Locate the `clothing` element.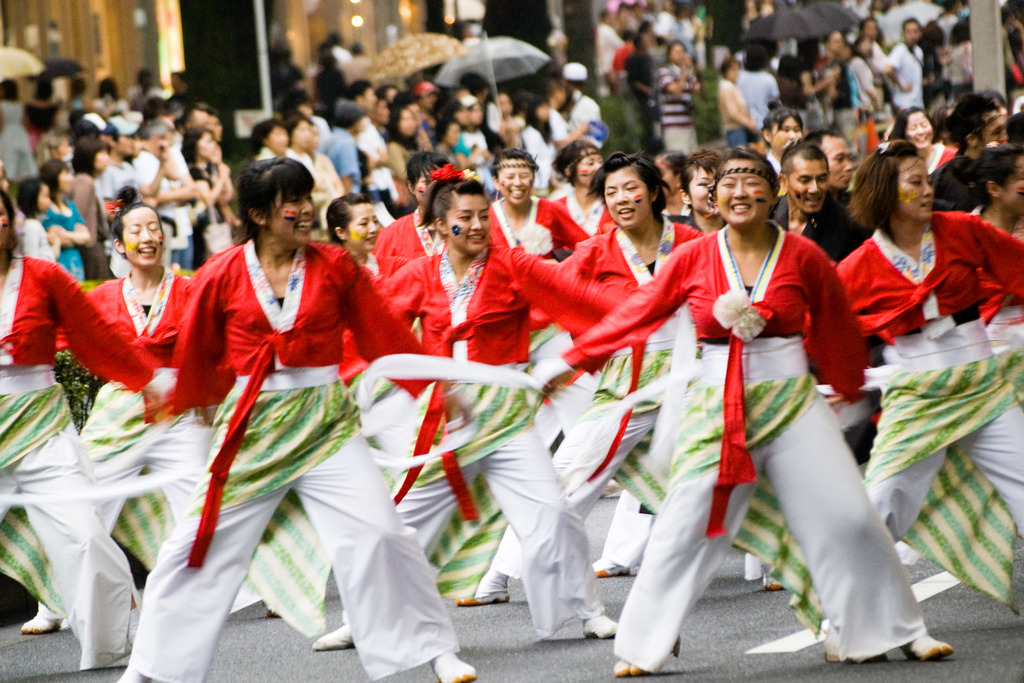
Element bbox: <region>946, 38, 971, 95</region>.
